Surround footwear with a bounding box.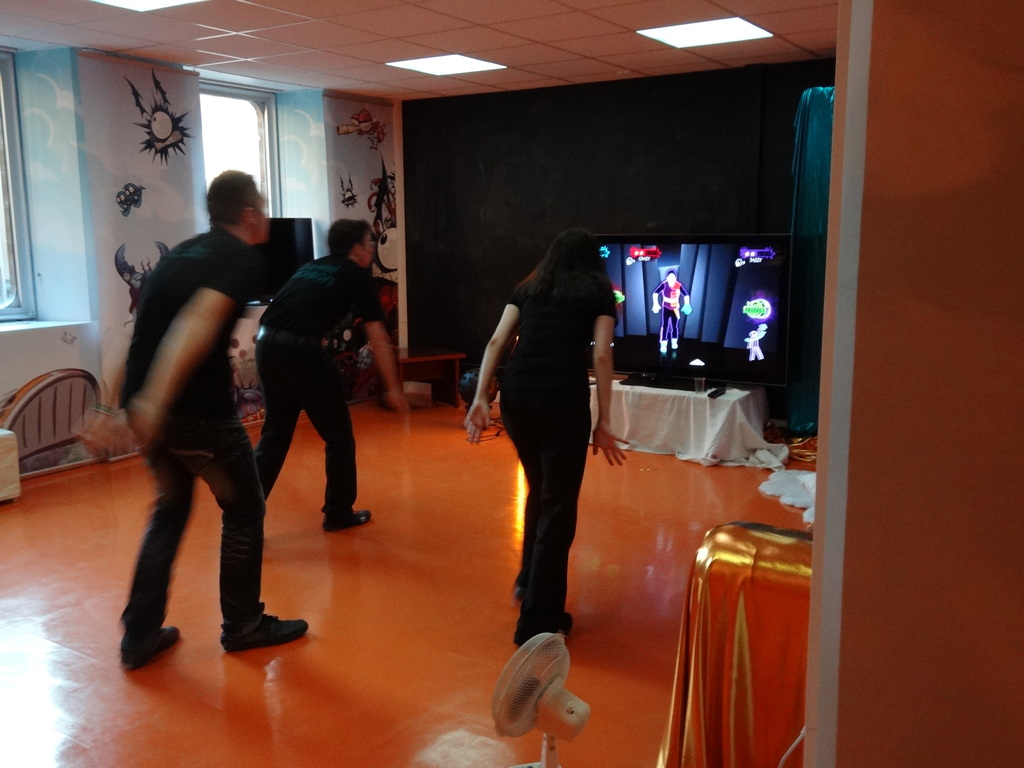
[115,611,181,669].
